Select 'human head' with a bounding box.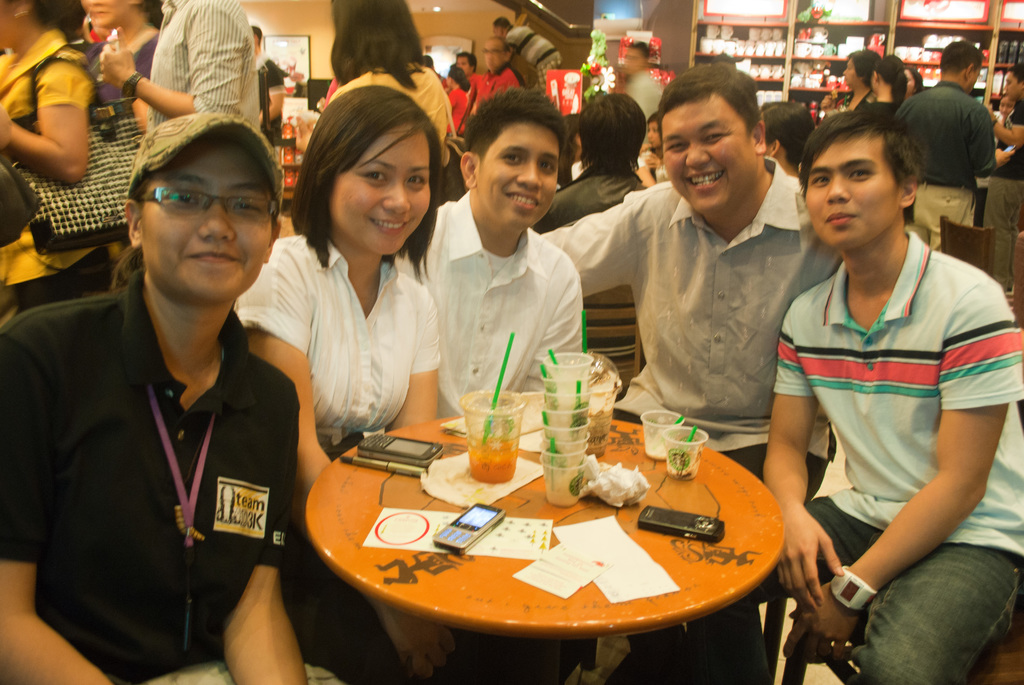
locate(576, 91, 648, 173).
